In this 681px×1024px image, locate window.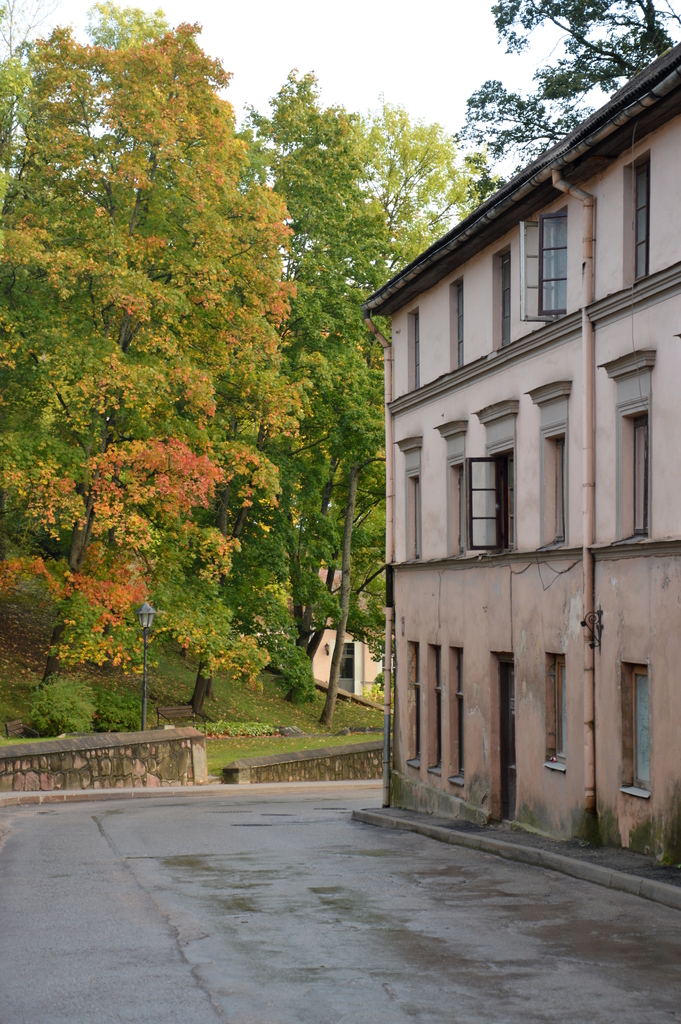
Bounding box: (left=488, top=246, right=513, bottom=351).
